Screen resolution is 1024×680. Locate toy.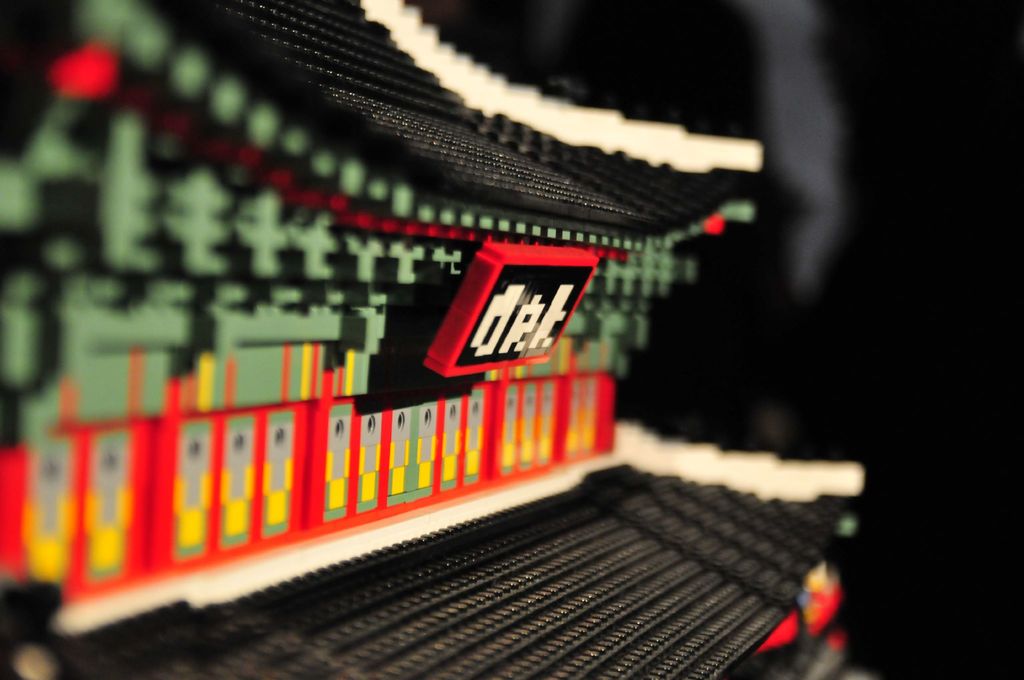
select_region(0, 0, 876, 679).
